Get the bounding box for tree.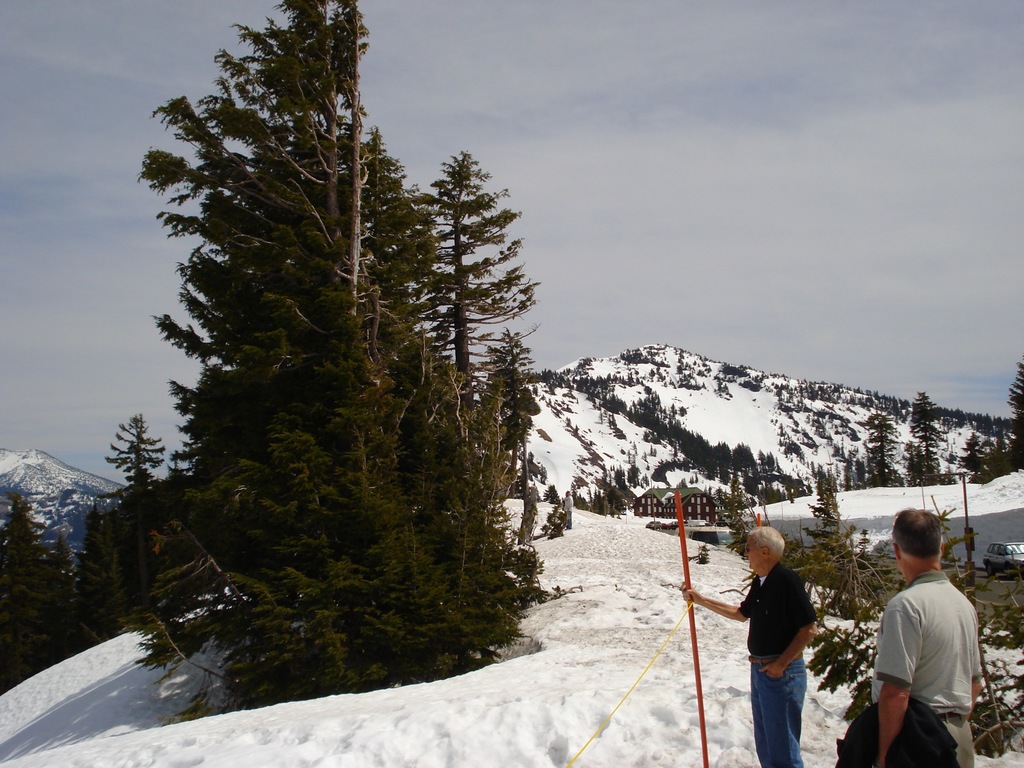
785/463/900/726.
